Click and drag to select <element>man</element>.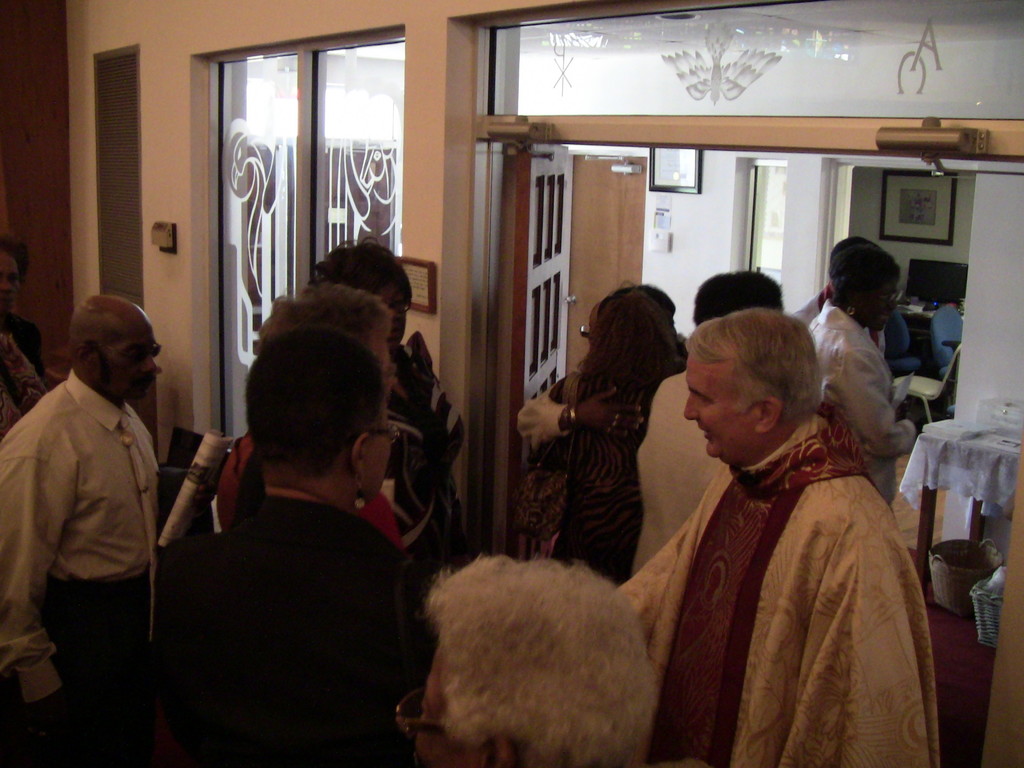
Selection: [left=788, top=232, right=891, bottom=344].
